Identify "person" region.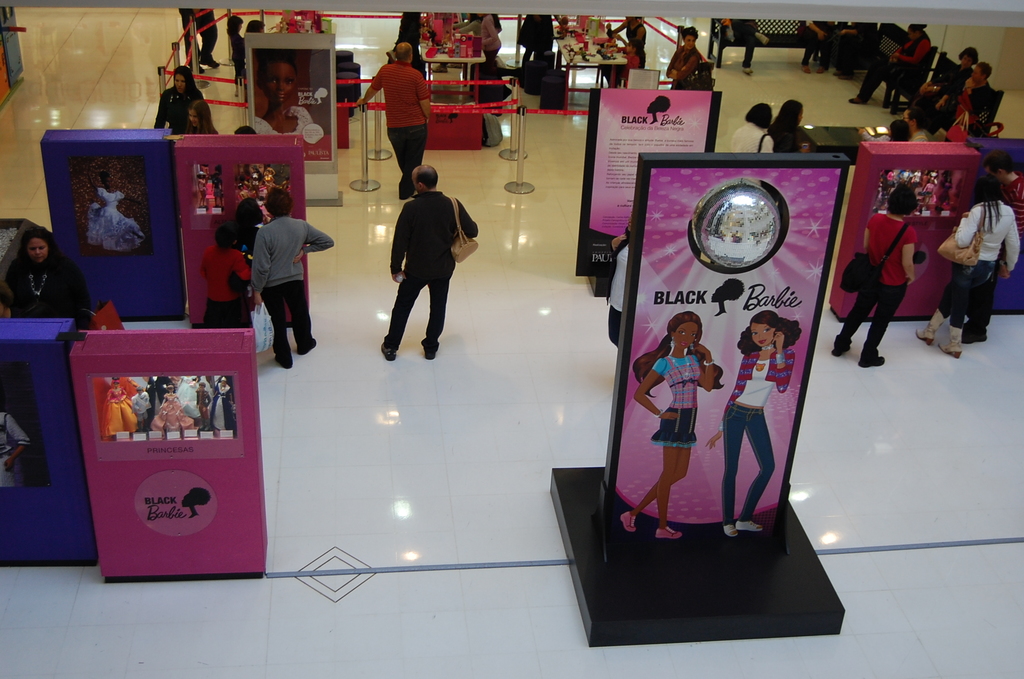
Region: bbox=(255, 60, 319, 143).
